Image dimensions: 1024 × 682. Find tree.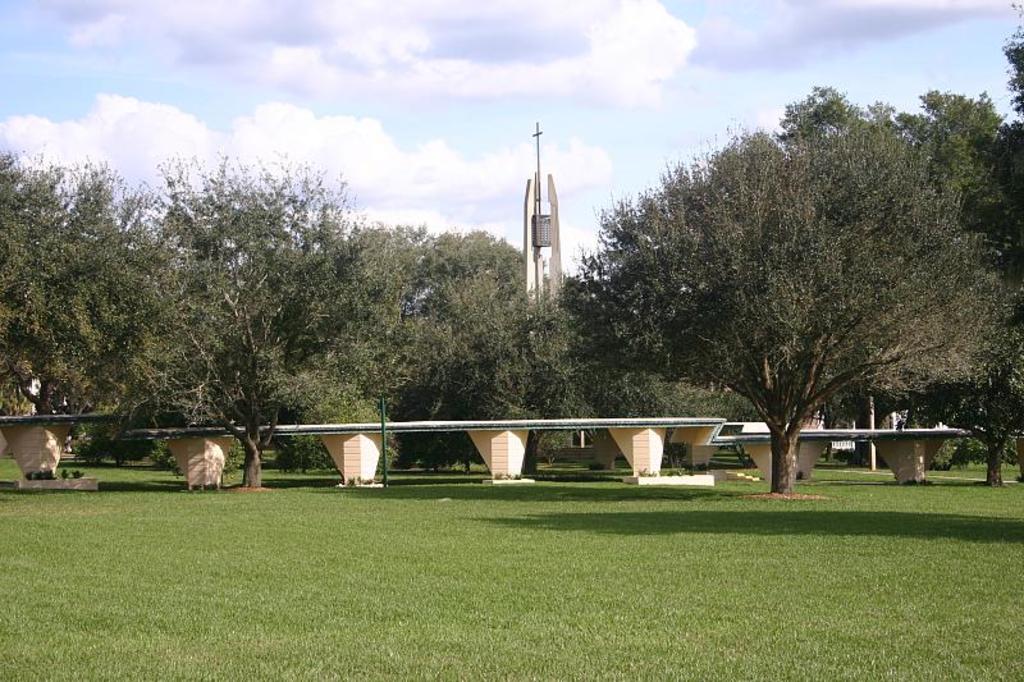
372, 226, 474, 411.
